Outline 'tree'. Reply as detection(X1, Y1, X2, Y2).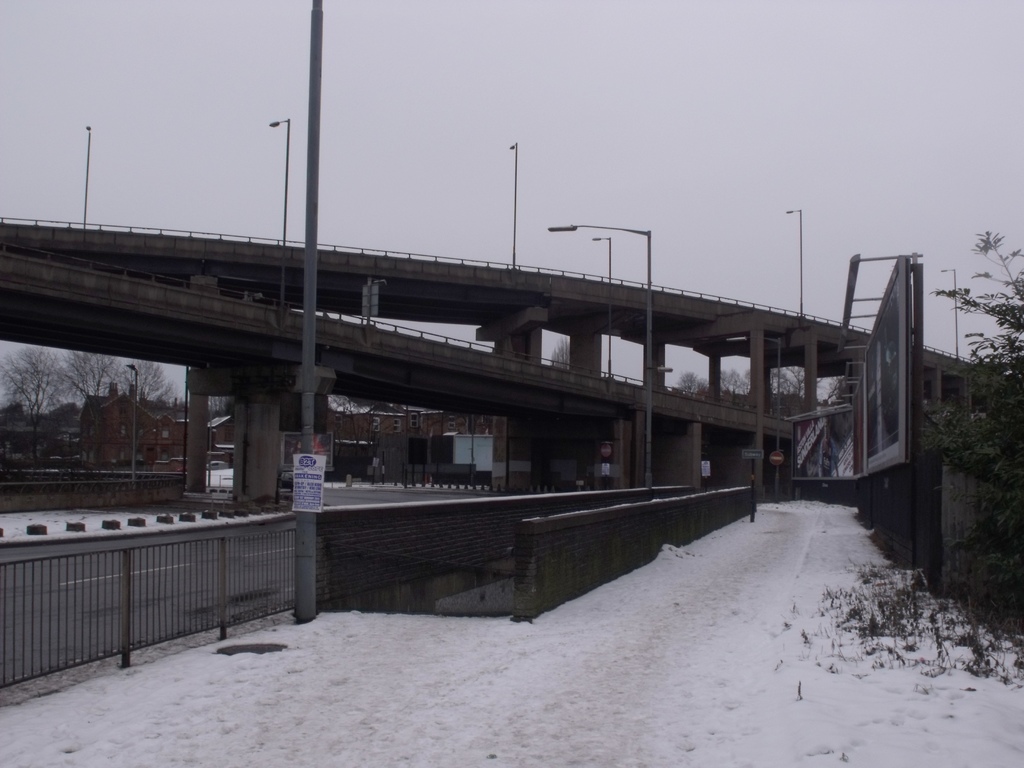
detection(933, 227, 1023, 656).
